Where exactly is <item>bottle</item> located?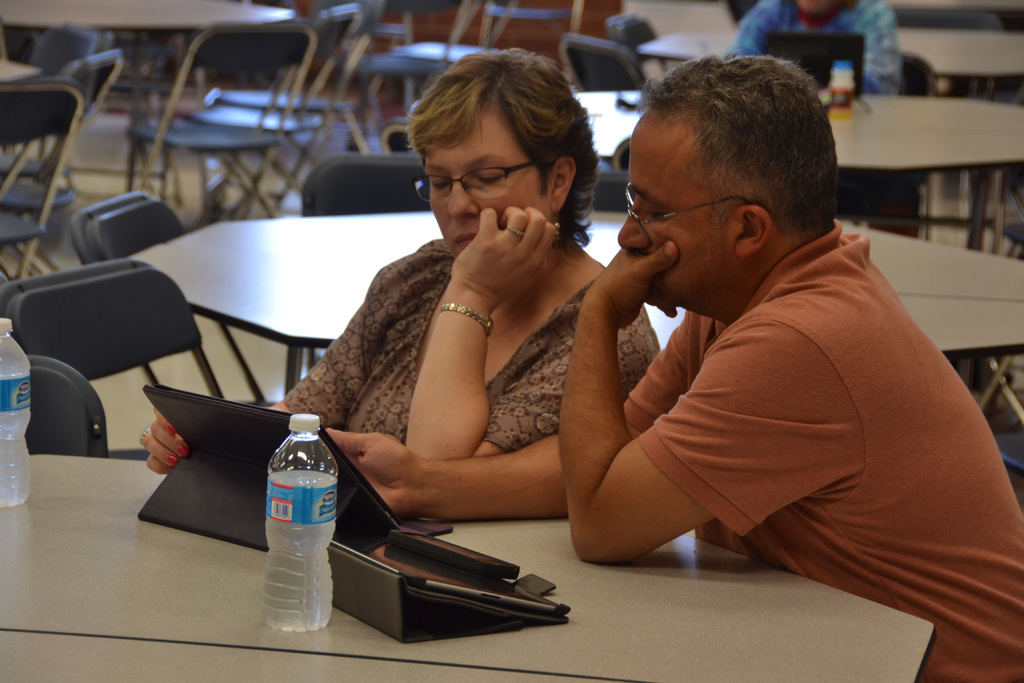
Its bounding box is detection(249, 416, 337, 640).
